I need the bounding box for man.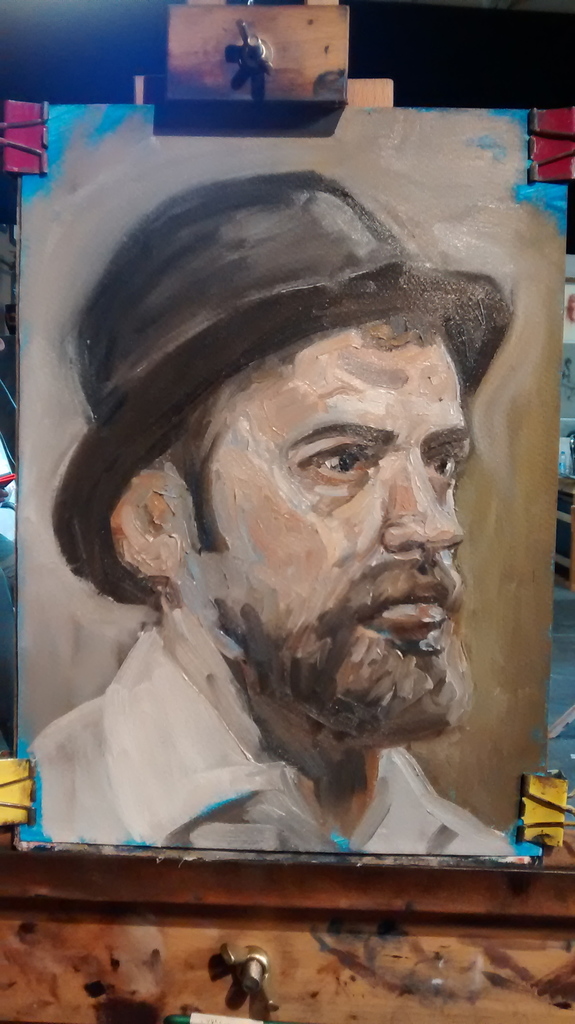
Here it is: select_region(20, 166, 531, 865).
